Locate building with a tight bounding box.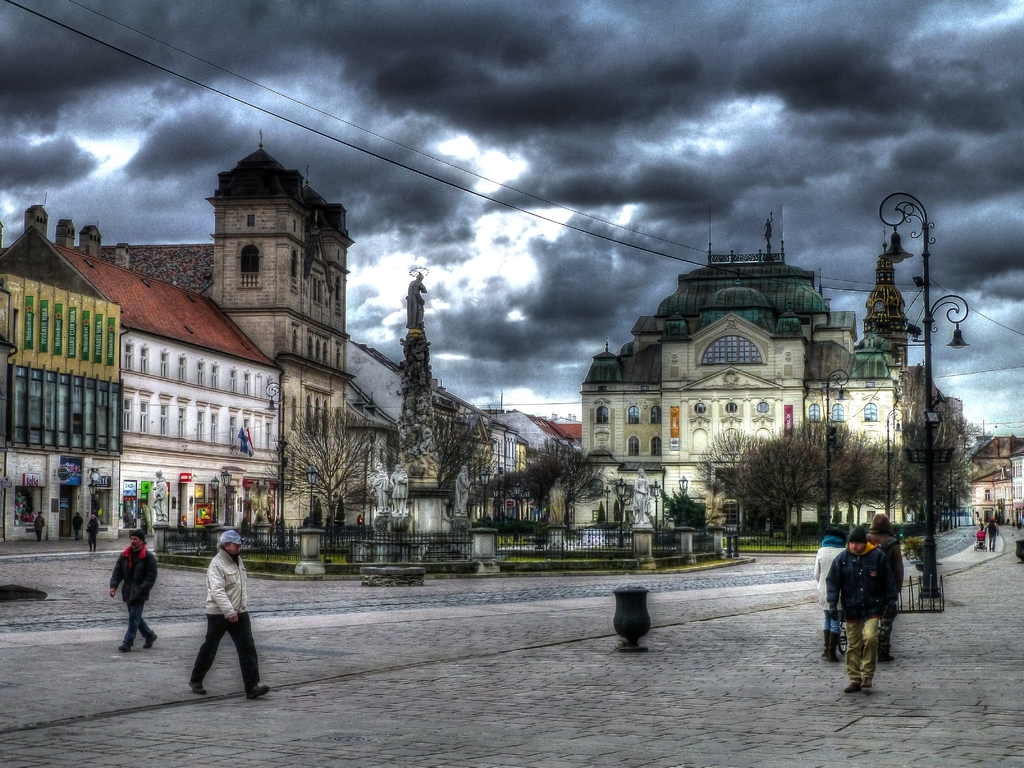
971, 437, 1023, 527.
